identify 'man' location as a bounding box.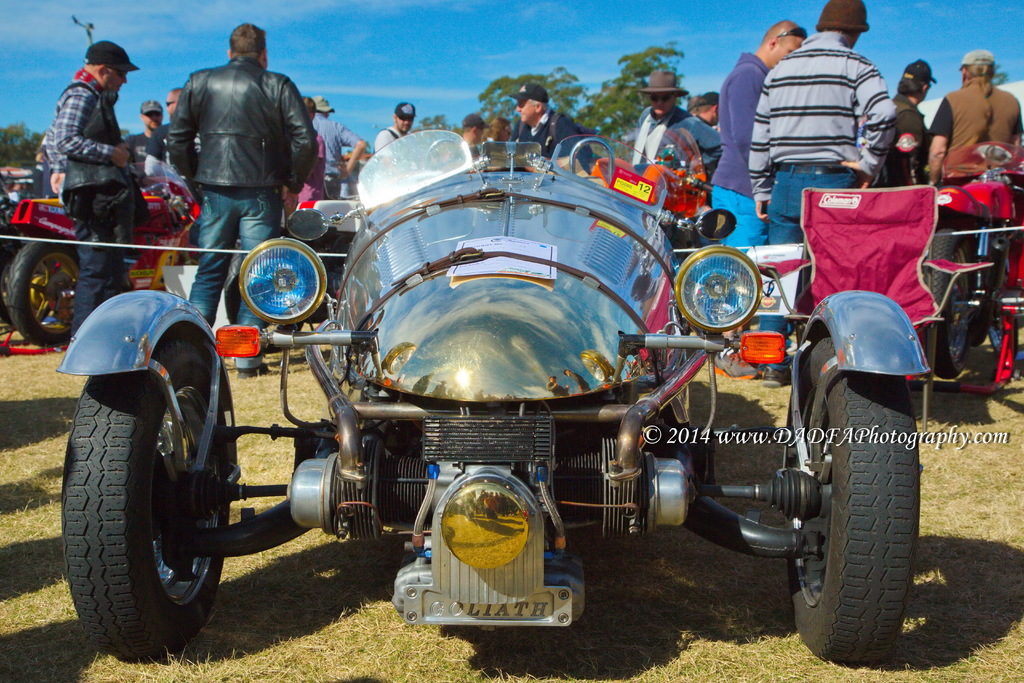
922:44:1023:192.
